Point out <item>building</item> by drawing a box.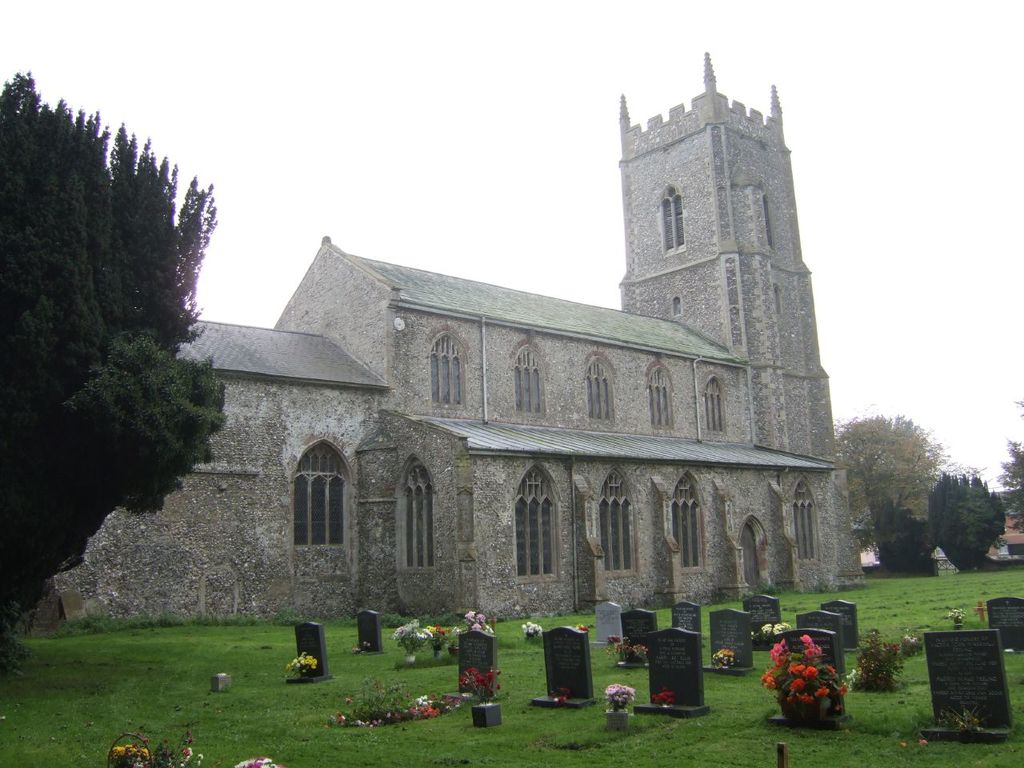
rect(62, 50, 870, 628).
